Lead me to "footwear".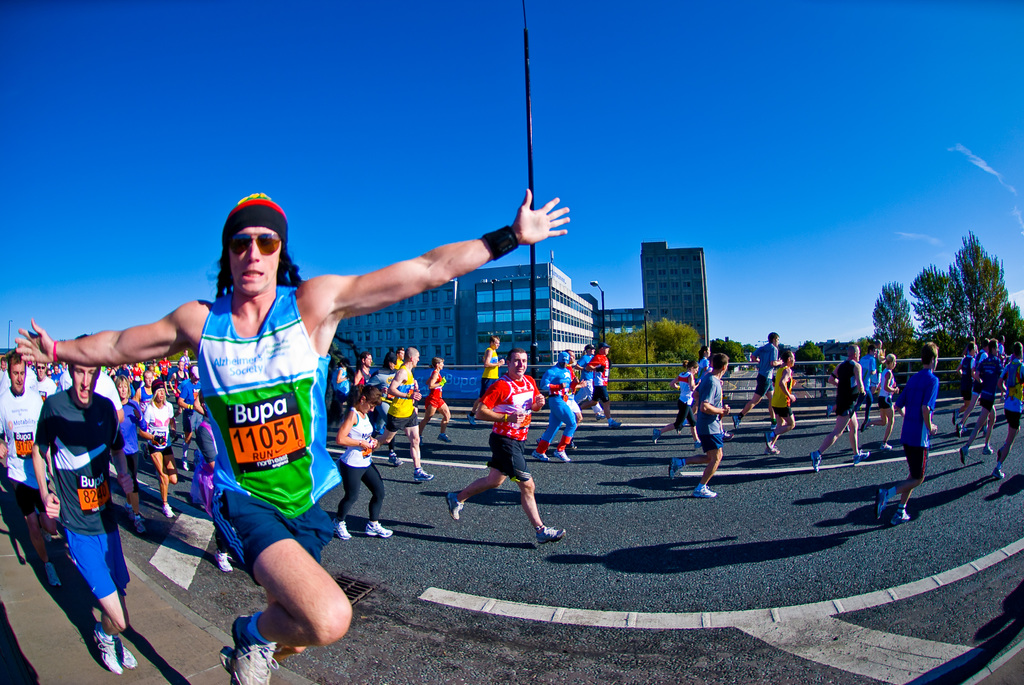
Lead to 339,513,357,542.
